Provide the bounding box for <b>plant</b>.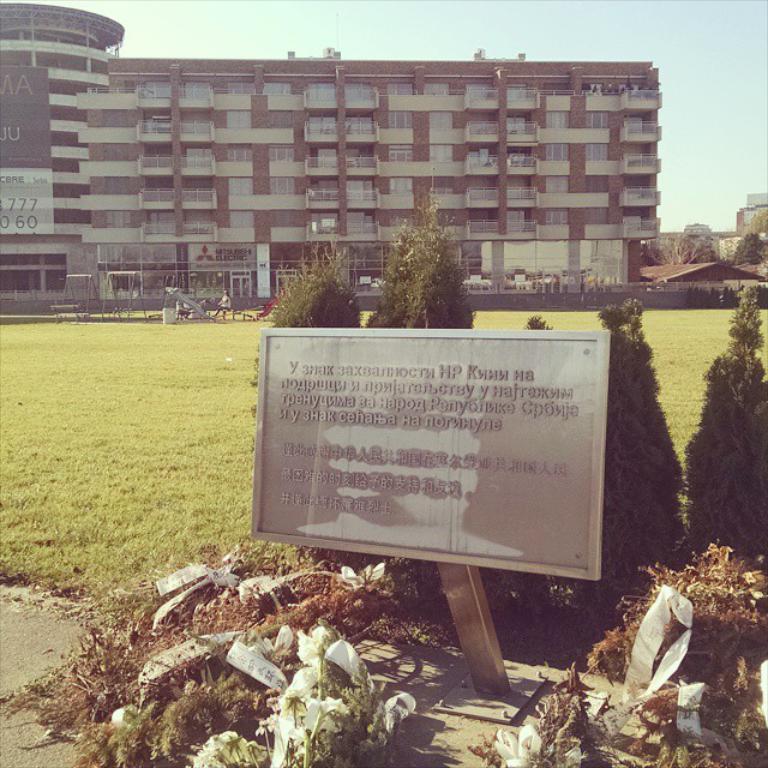
rect(571, 289, 707, 661).
